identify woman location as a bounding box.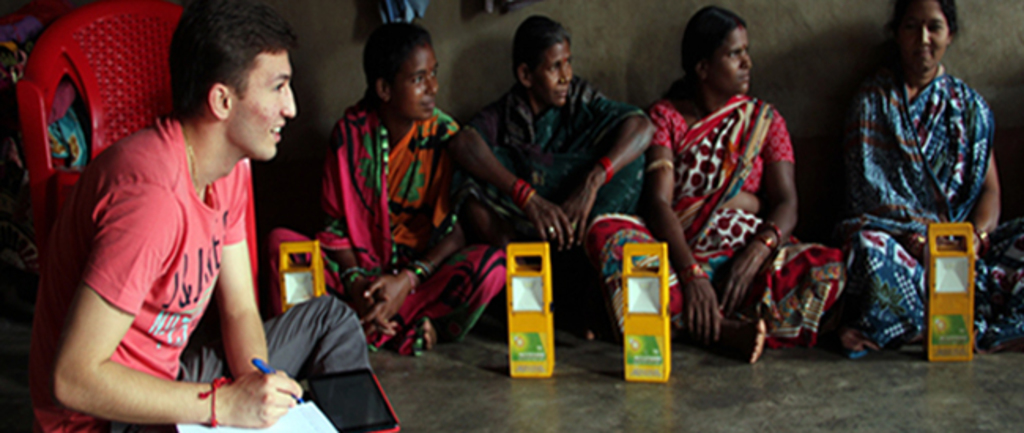
bbox=(265, 16, 517, 359).
